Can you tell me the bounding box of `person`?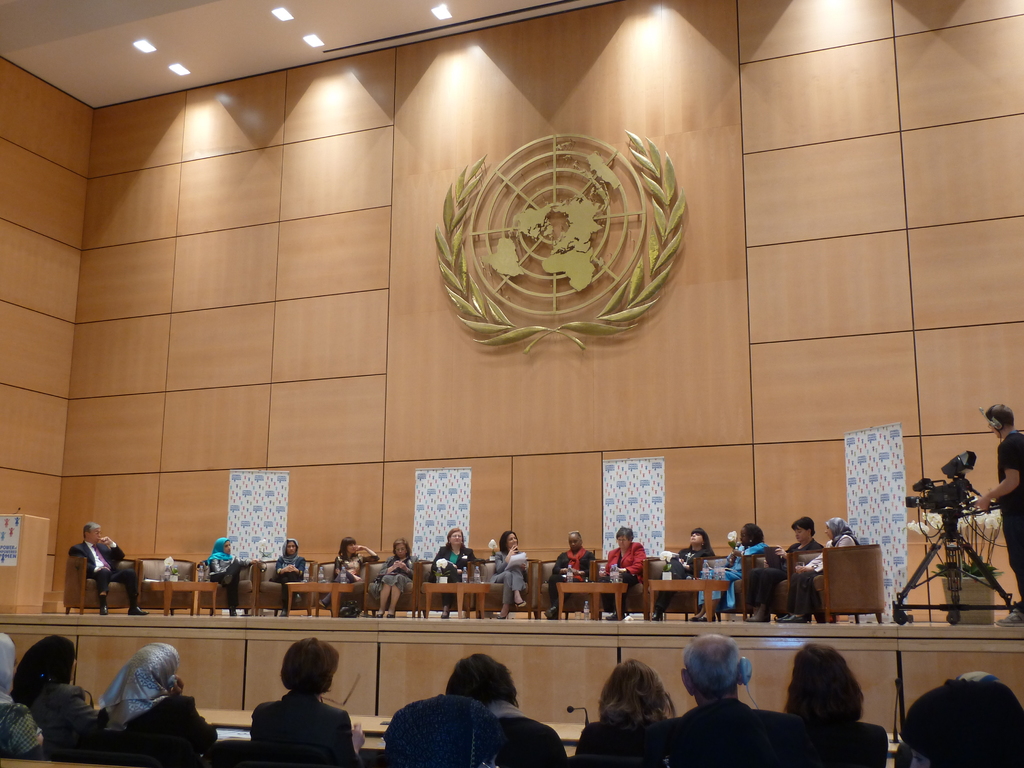
426,525,480,621.
